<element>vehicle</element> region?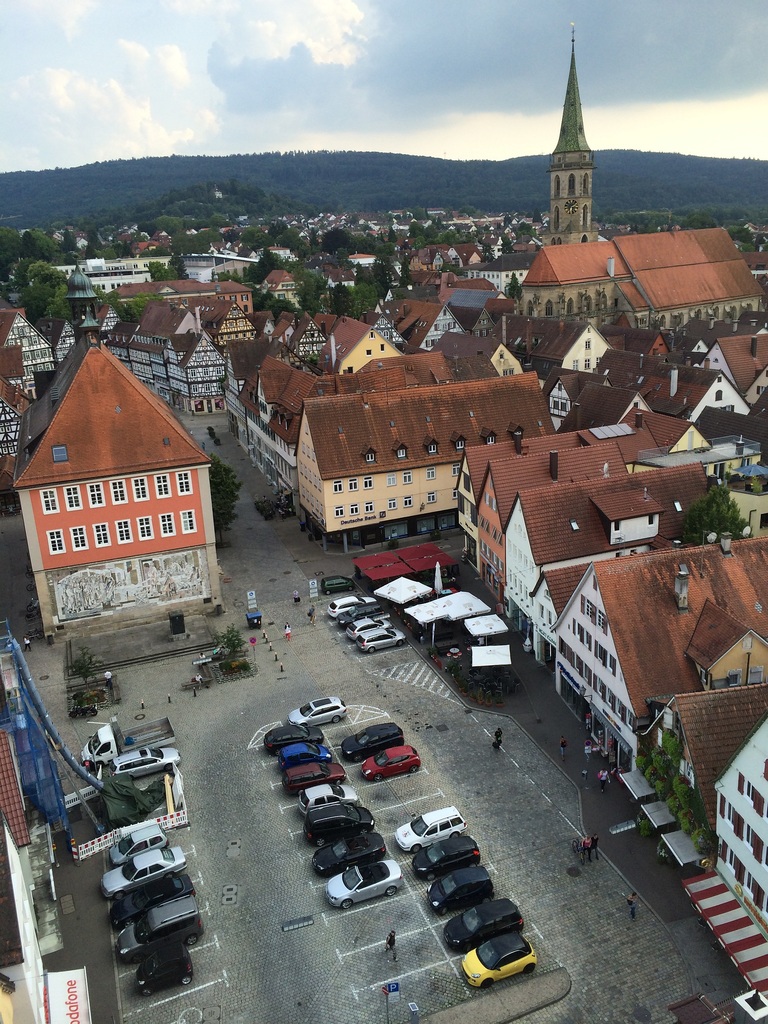
(x1=130, y1=940, x2=191, y2=998)
